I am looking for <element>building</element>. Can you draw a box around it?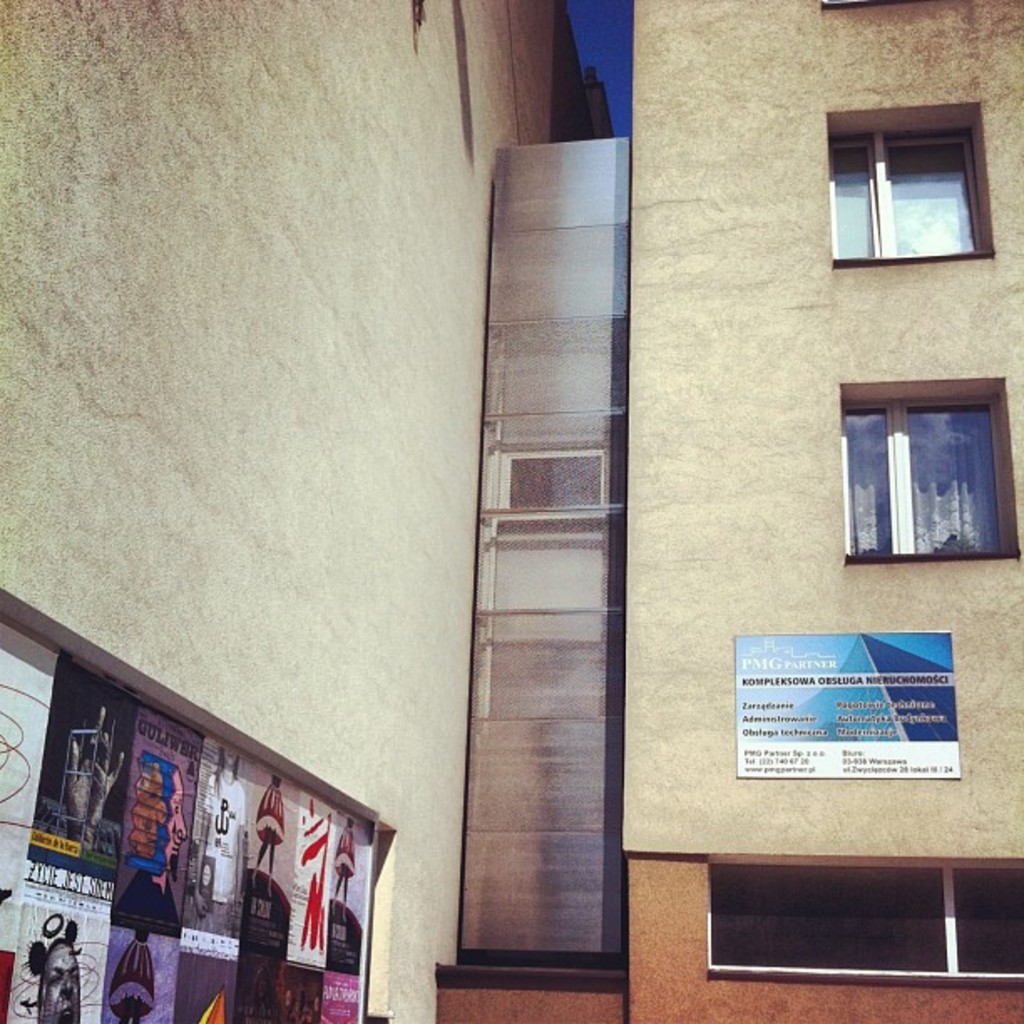
Sure, the bounding box is Rect(0, 0, 1022, 1022).
